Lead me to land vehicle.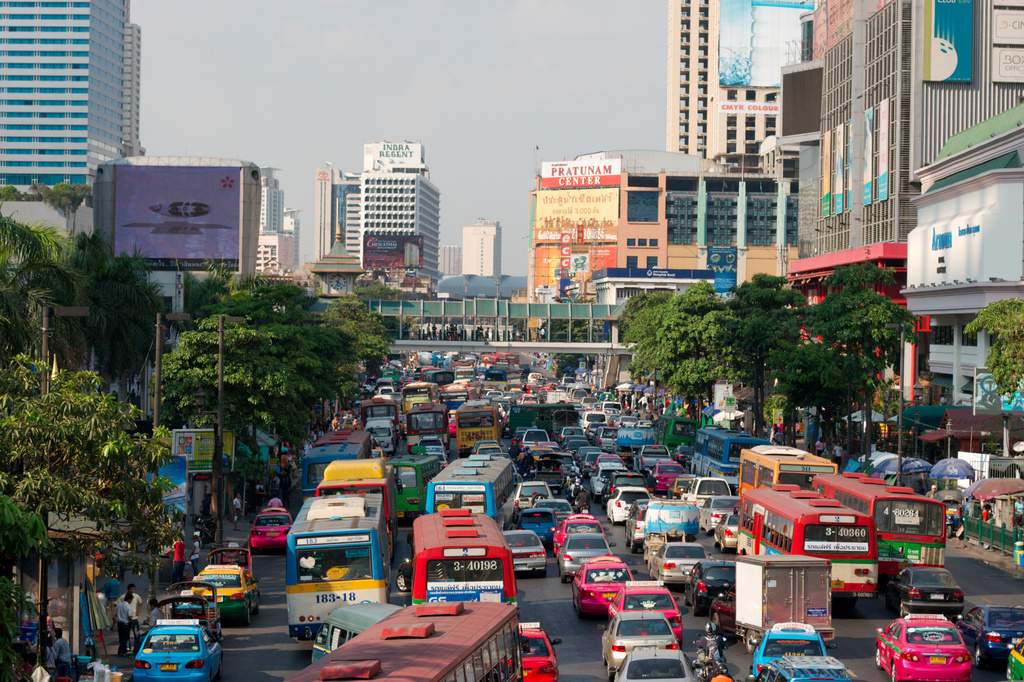
Lead to bbox(392, 498, 522, 615).
